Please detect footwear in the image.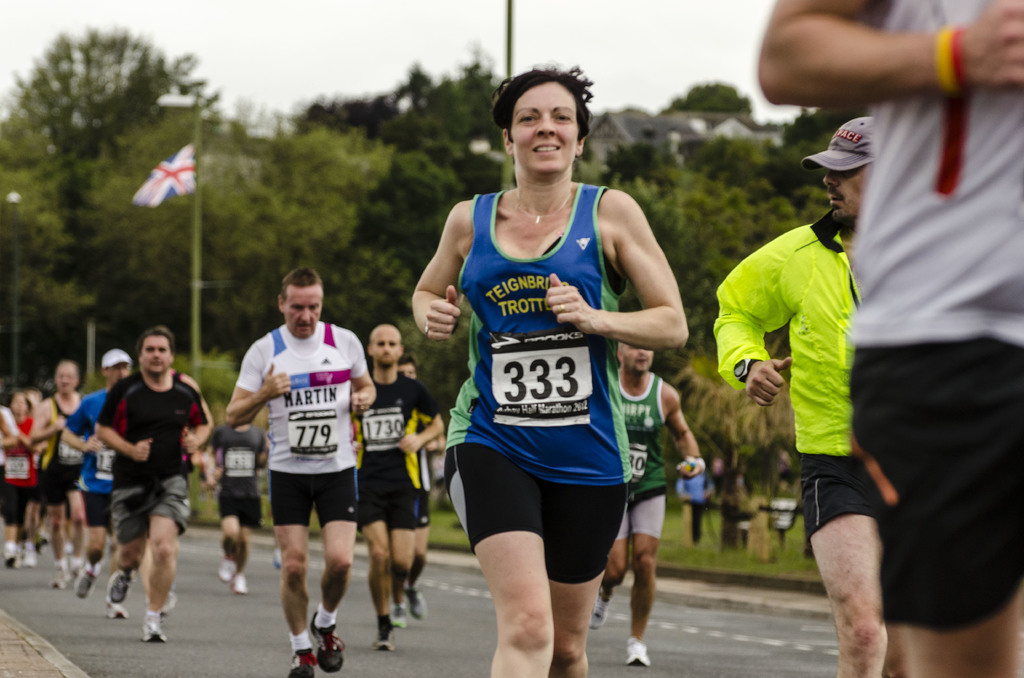
x1=163 y1=588 x2=177 y2=612.
